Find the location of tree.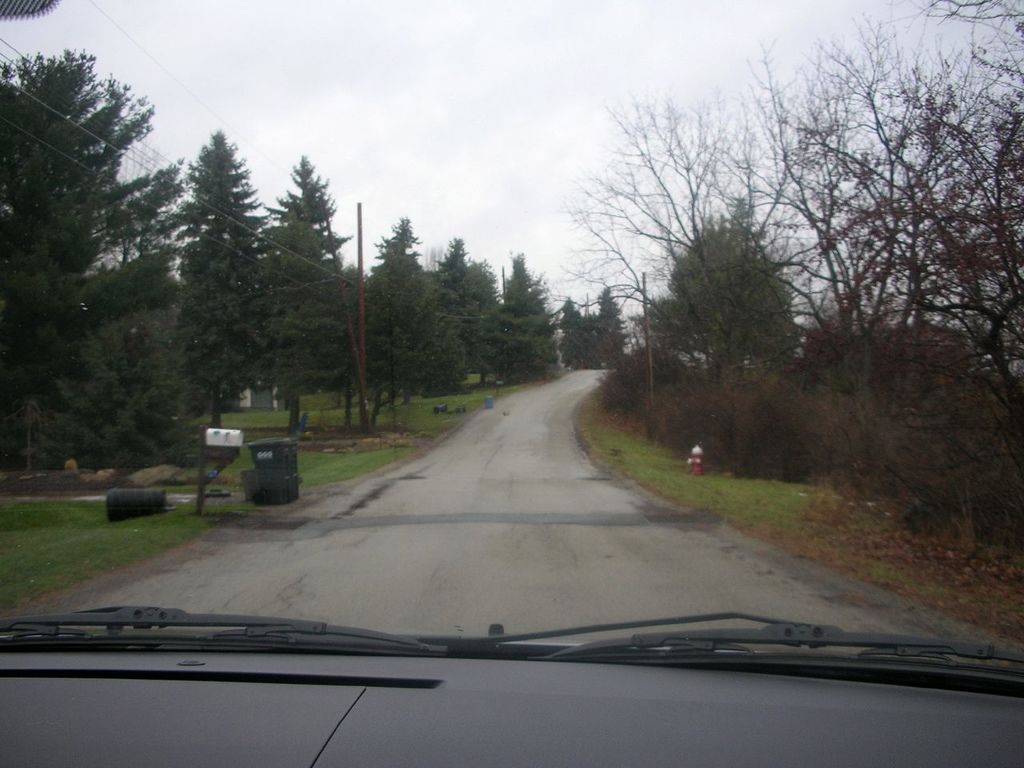
Location: x1=173 y1=127 x2=282 y2=426.
